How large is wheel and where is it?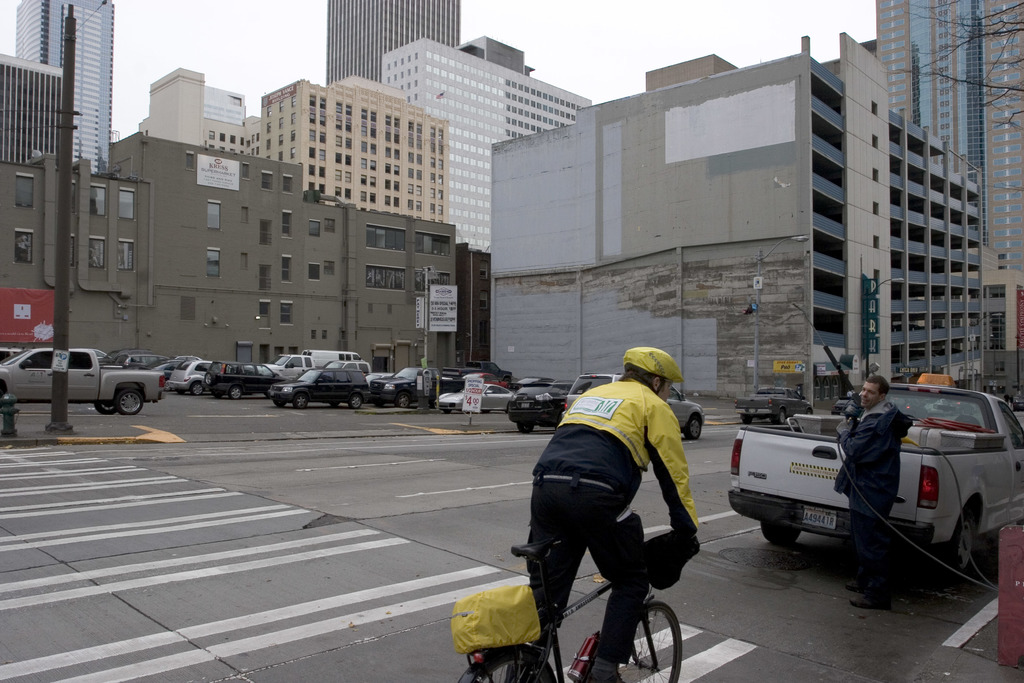
Bounding box: bbox=[193, 379, 207, 395].
